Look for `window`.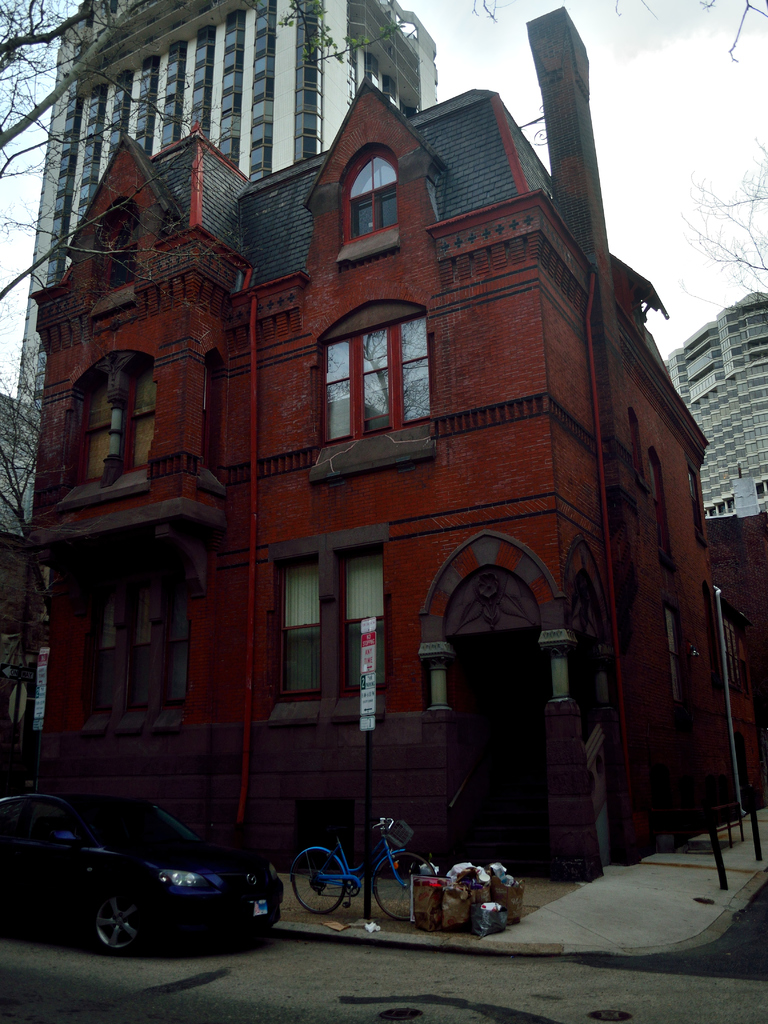
Found: (55,345,157,506).
